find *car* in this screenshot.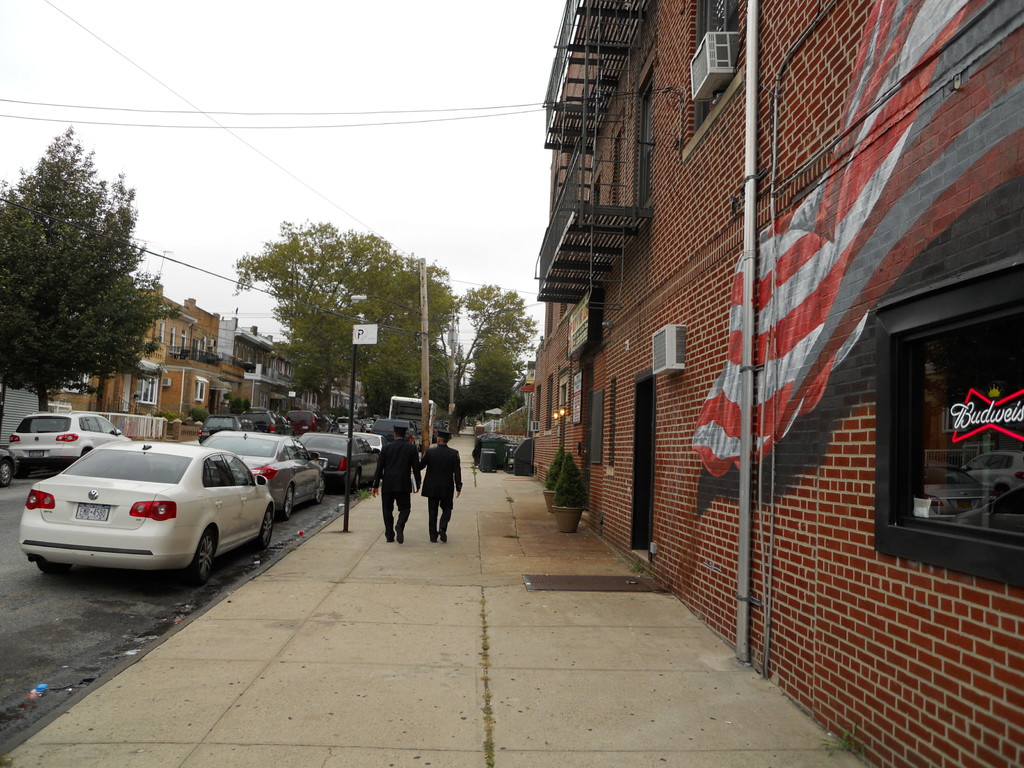
The bounding box for *car* is [left=200, top=413, right=240, bottom=433].
